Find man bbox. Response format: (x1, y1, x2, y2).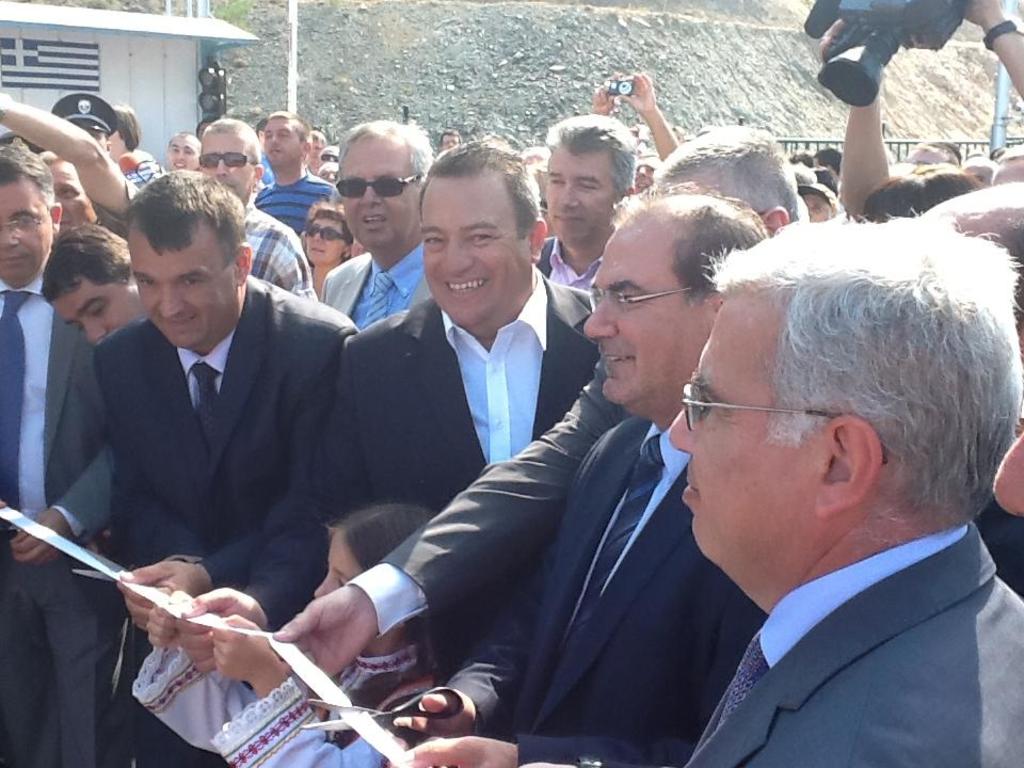
(385, 187, 777, 767).
